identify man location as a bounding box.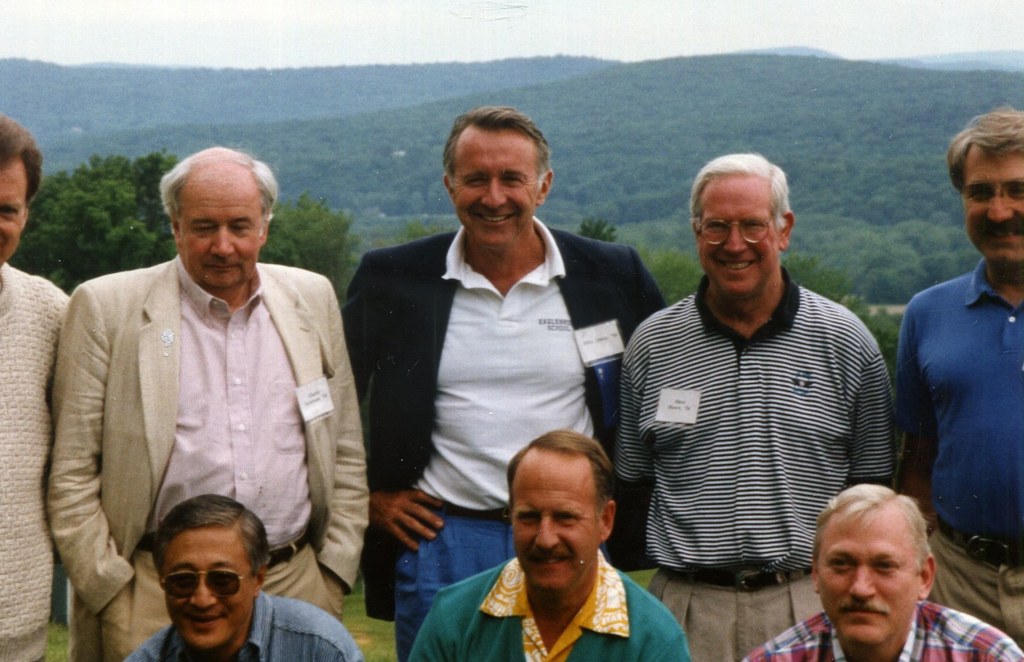
<region>121, 492, 364, 661</region>.
